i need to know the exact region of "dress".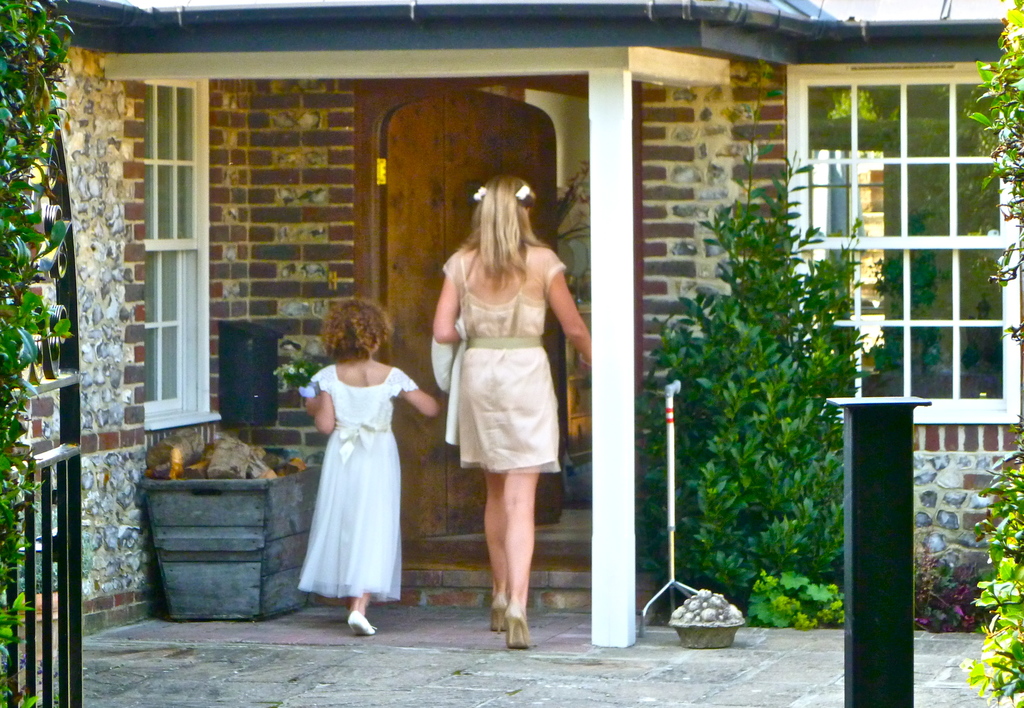
Region: bbox=[440, 242, 568, 474].
